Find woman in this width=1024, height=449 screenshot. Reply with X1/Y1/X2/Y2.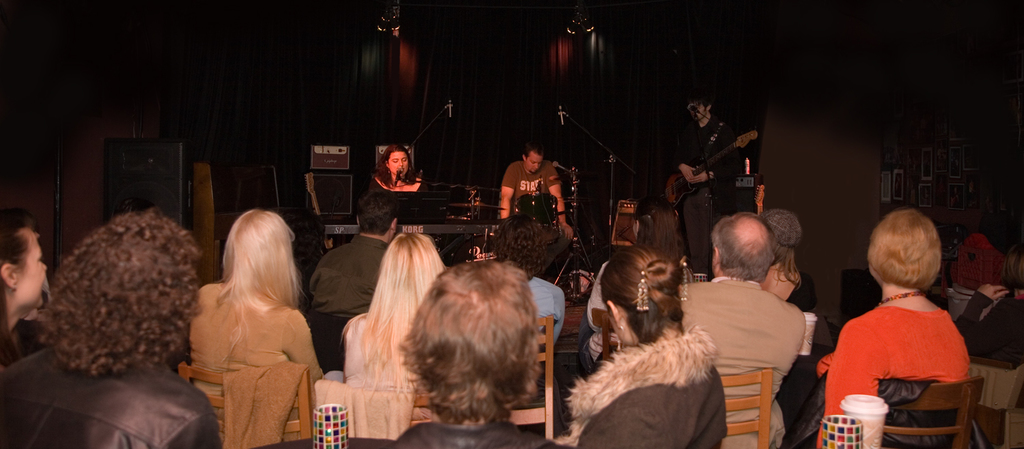
758/208/816/313.
